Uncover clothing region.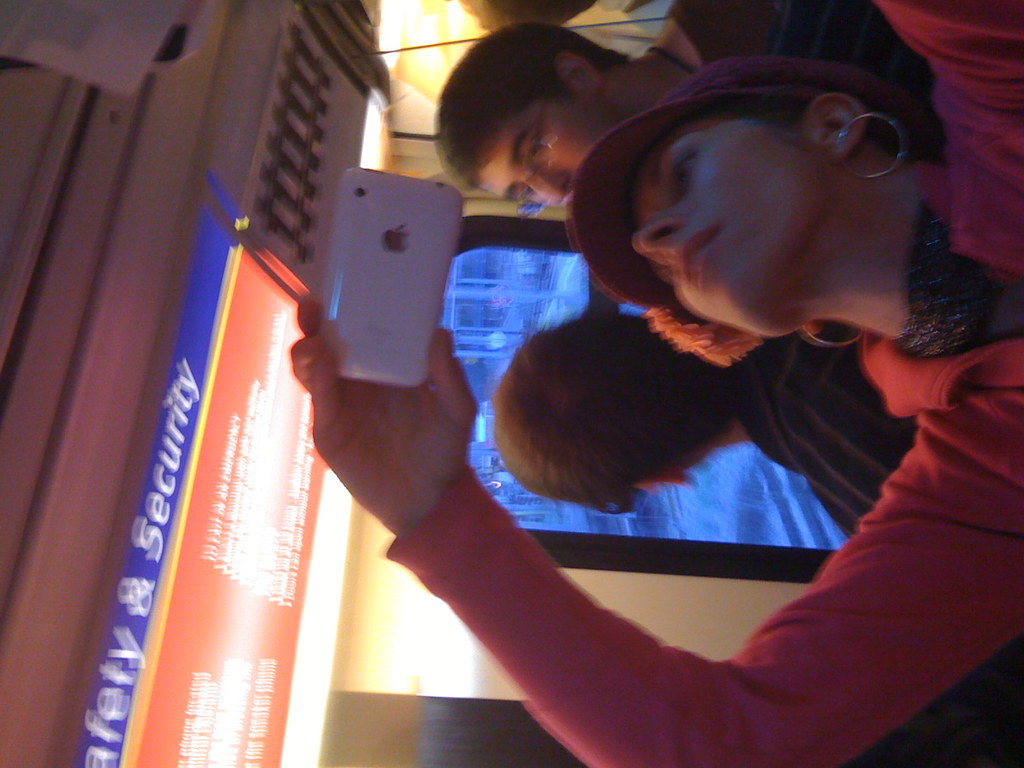
Uncovered: 490:309:919:541.
